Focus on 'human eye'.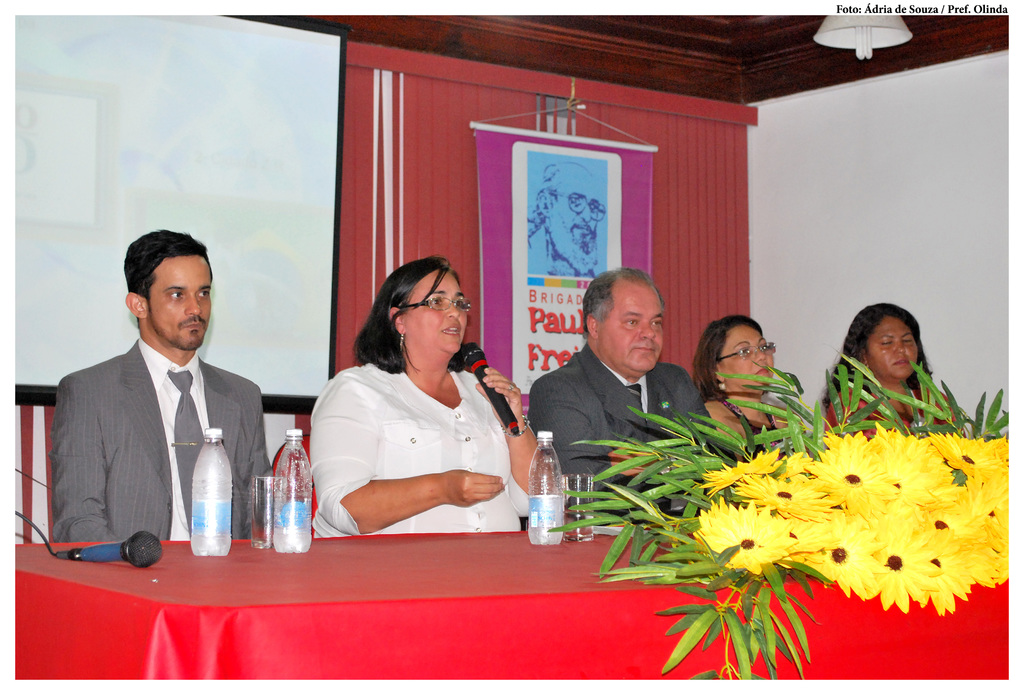
Focused at 628 317 639 328.
